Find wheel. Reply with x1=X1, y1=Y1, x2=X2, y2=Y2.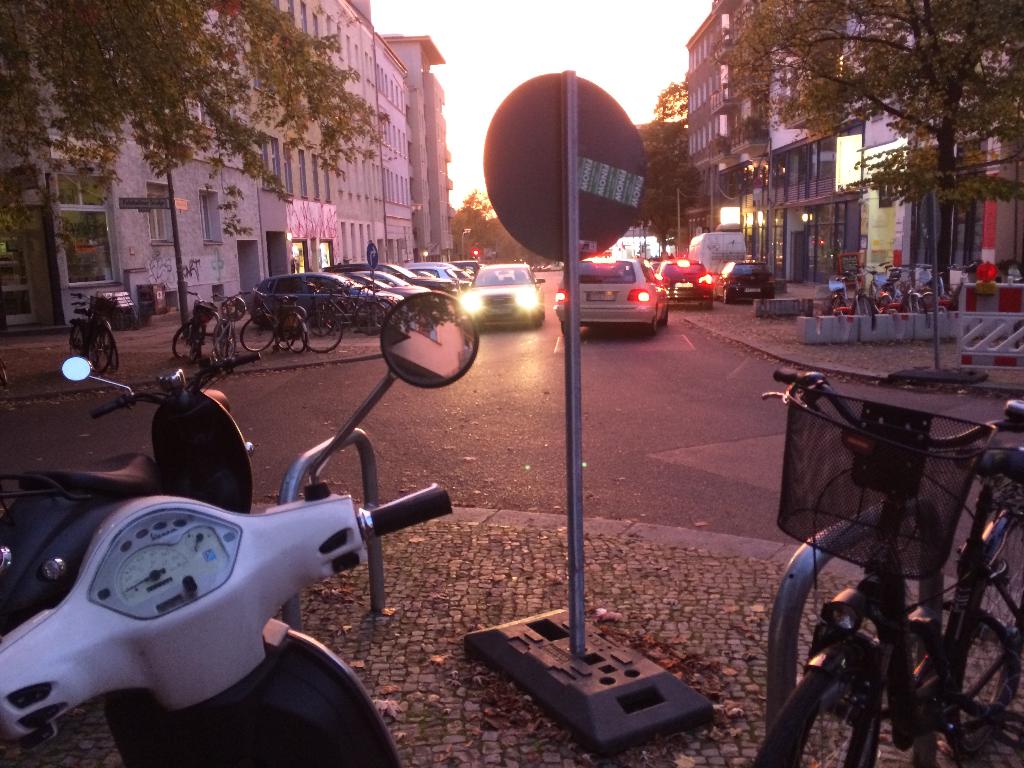
x1=703, y1=298, x2=711, y2=310.
